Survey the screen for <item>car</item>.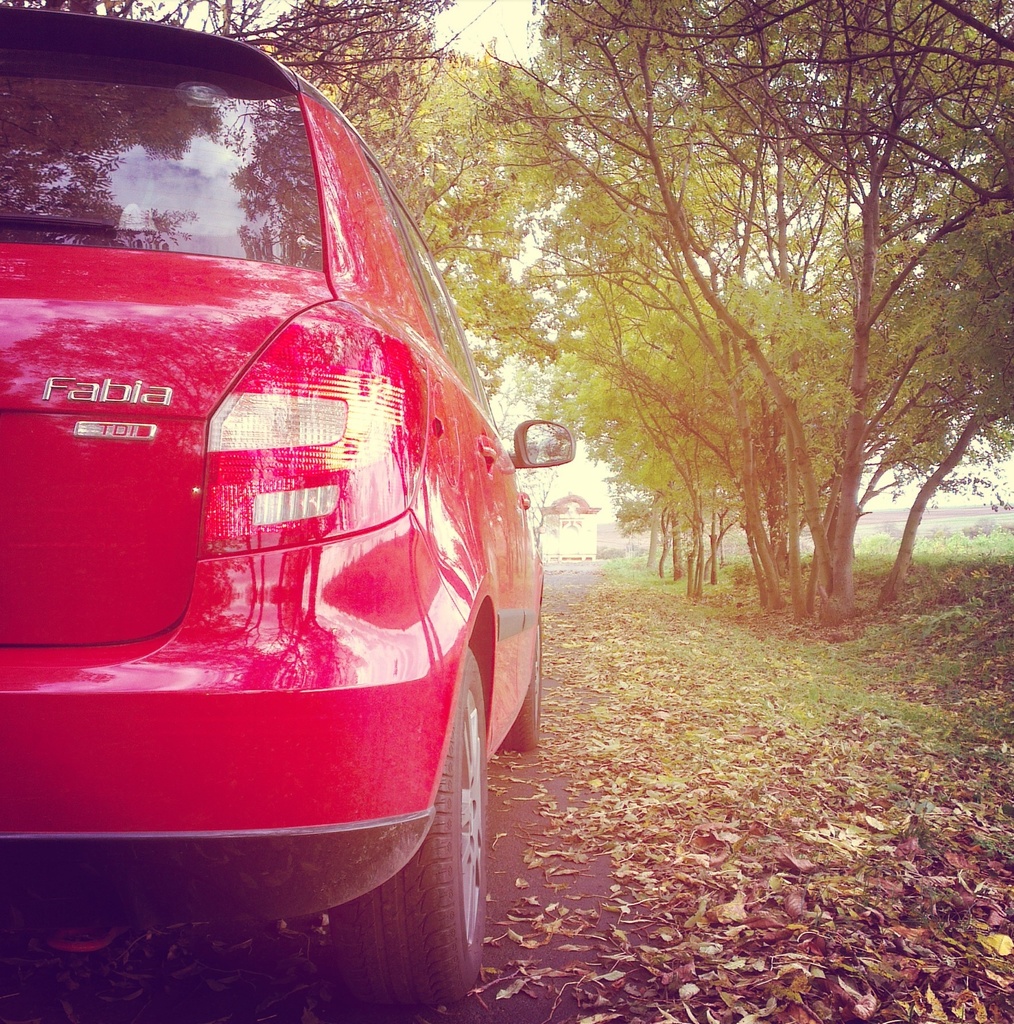
Survey found: (0, 0, 581, 1016).
